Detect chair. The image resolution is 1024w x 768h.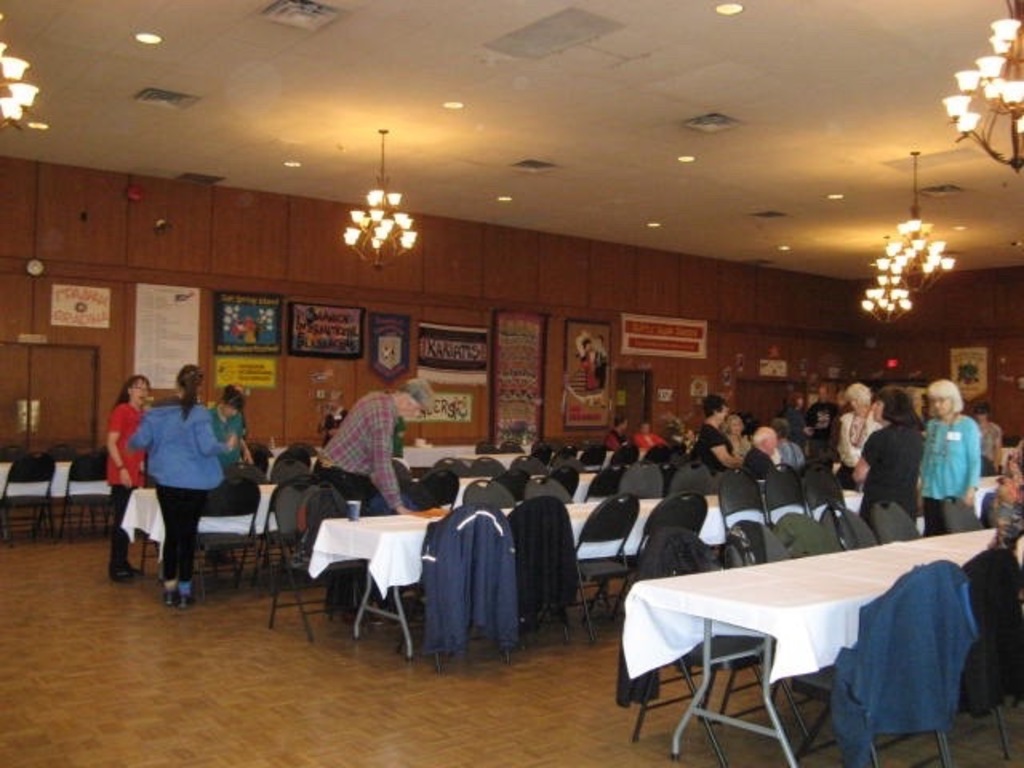
<region>970, 550, 1022, 758</region>.
